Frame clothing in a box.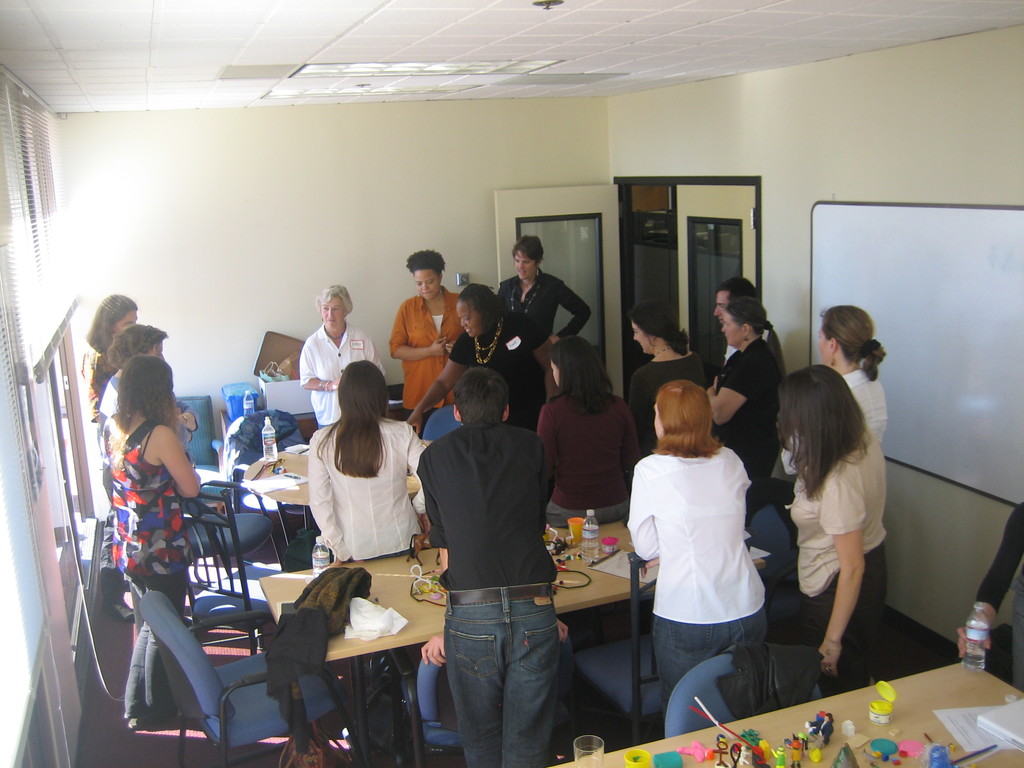
83/346/117/569.
